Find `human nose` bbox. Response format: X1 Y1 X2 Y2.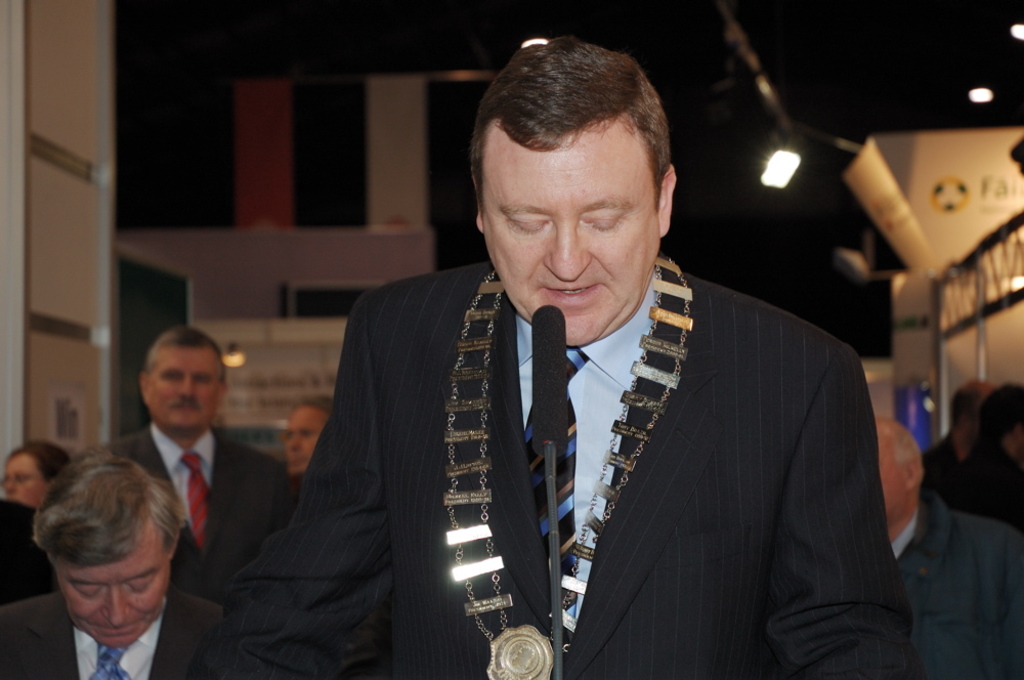
544 217 590 278.
